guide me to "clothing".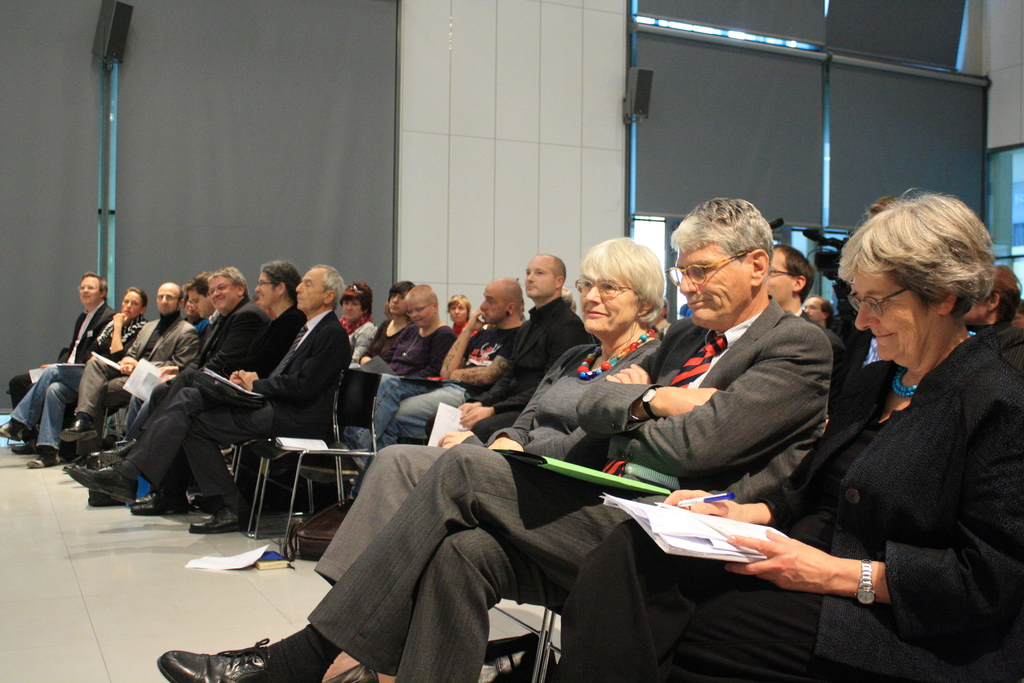
Guidance: x1=14 y1=359 x2=73 y2=456.
